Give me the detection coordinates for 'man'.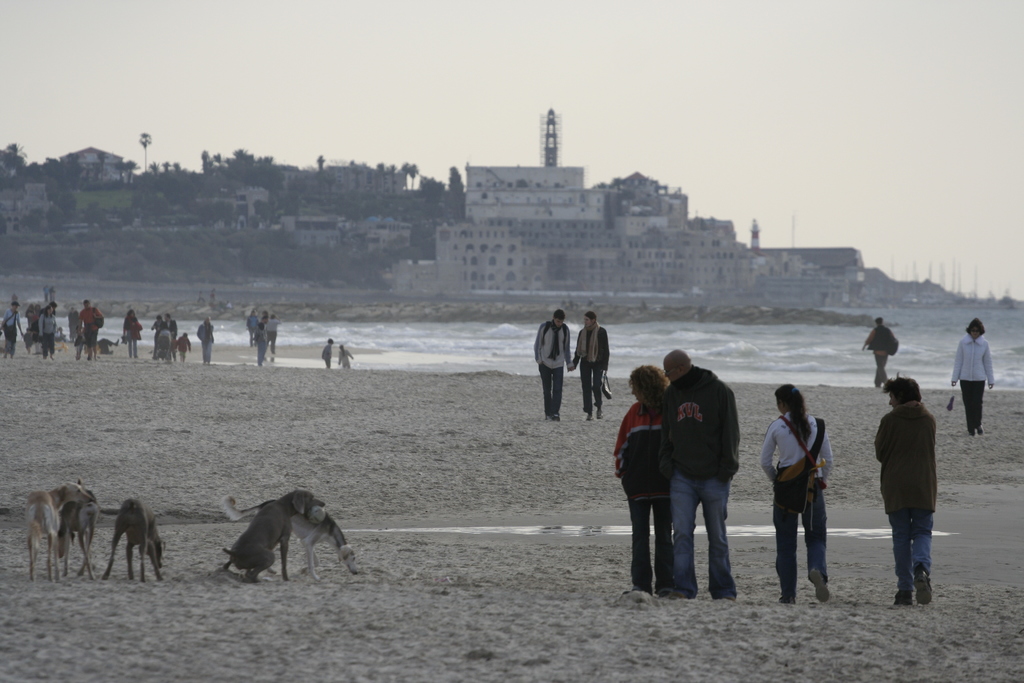
rect(531, 306, 572, 423).
